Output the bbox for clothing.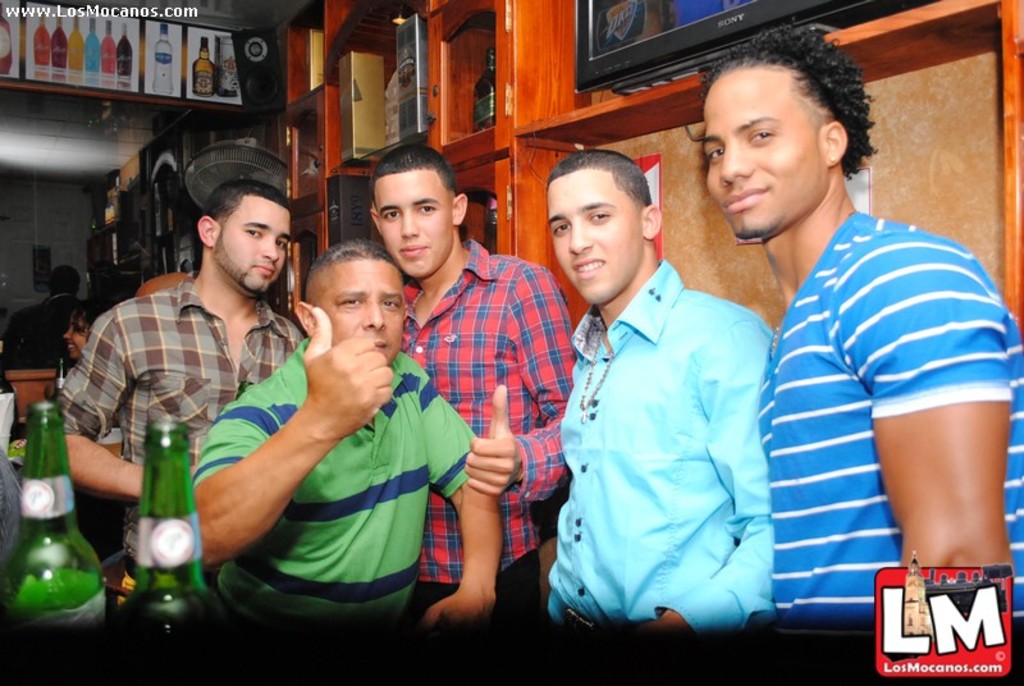
x1=733, y1=177, x2=1023, y2=594.
